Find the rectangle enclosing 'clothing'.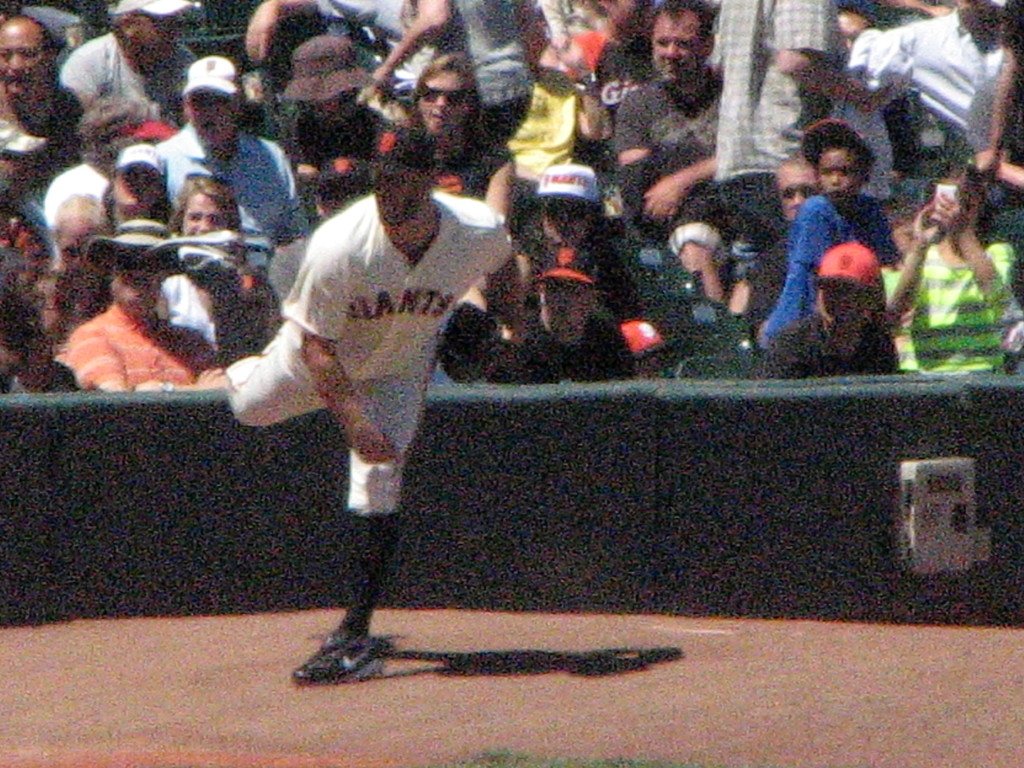
[left=480, top=321, right=660, bottom=388].
